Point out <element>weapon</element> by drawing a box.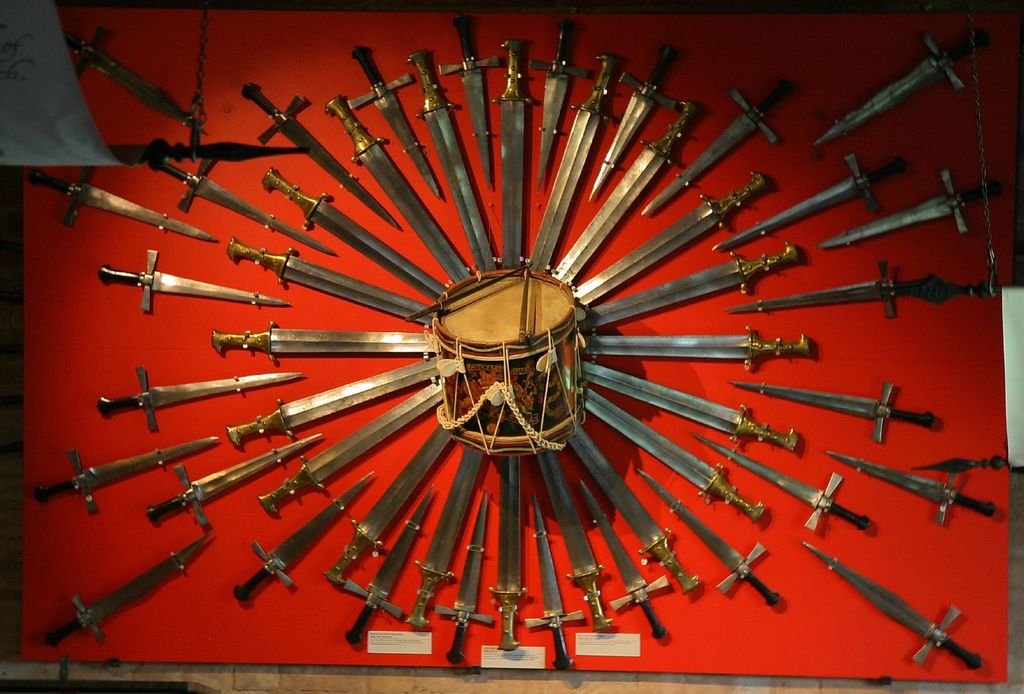
(left=434, top=490, right=490, bottom=668).
